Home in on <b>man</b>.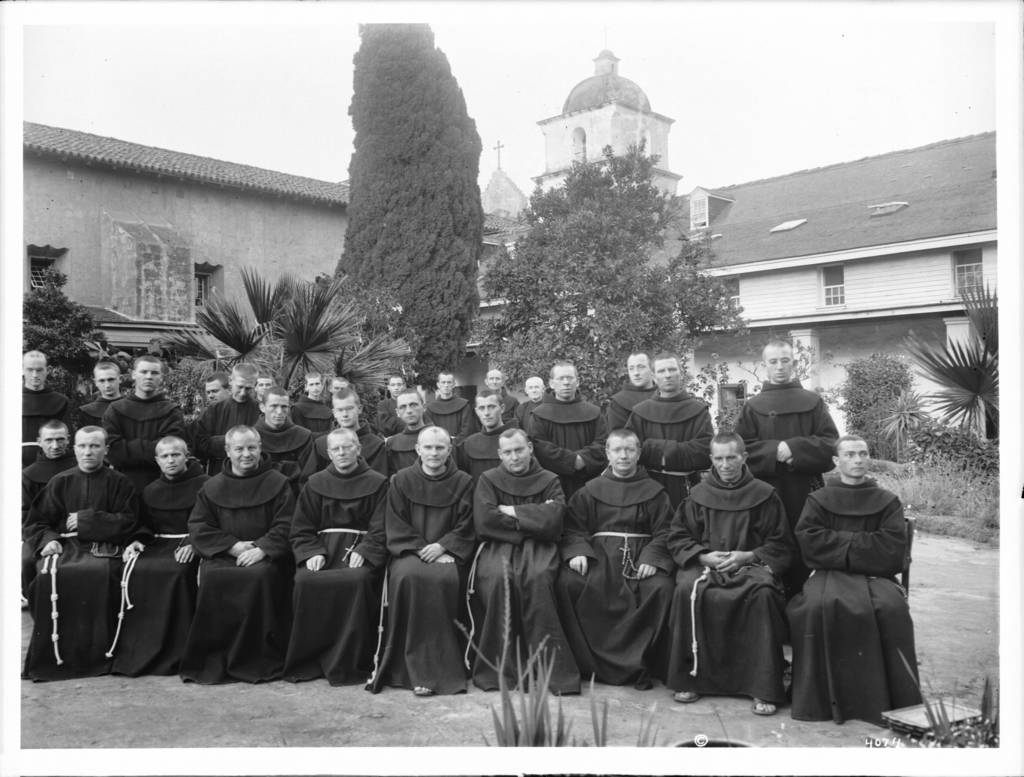
Homed in at l=789, t=438, r=914, b=735.
